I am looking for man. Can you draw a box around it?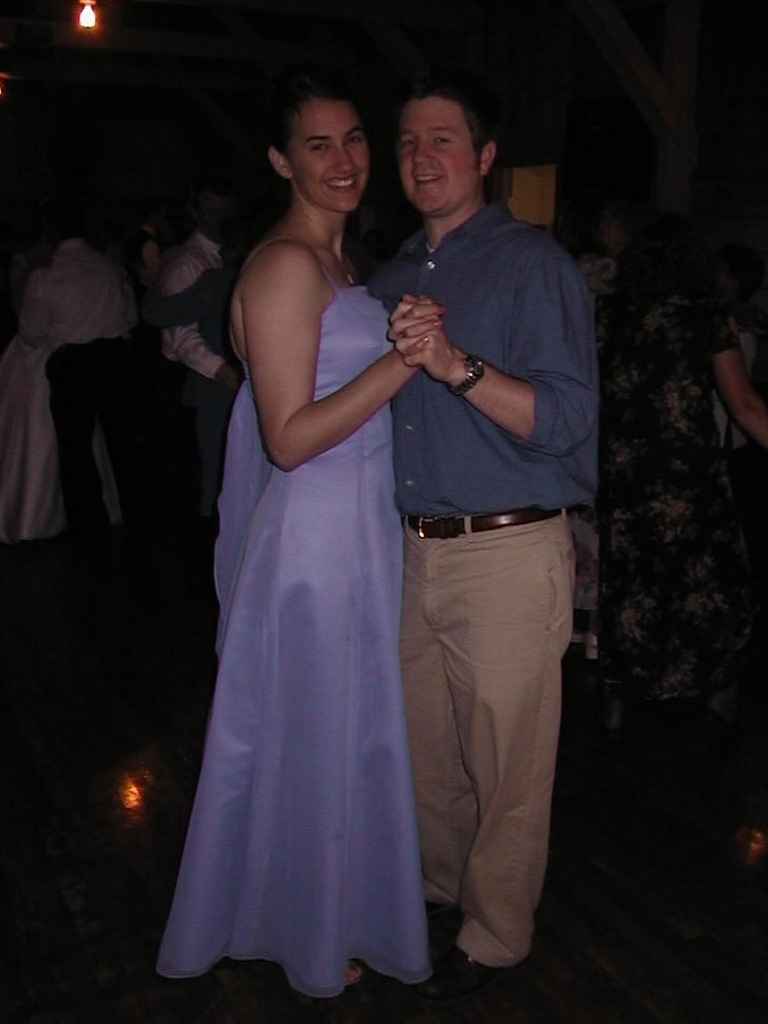
Sure, the bounding box is {"left": 17, "top": 219, "right": 154, "bottom": 777}.
